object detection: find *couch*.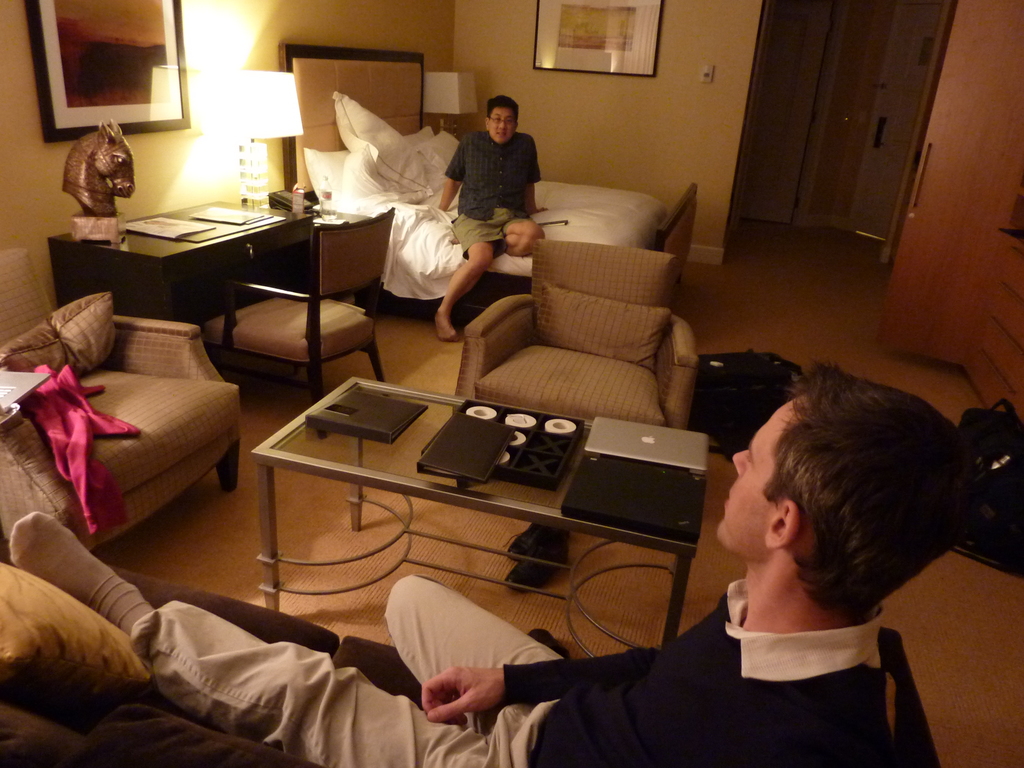
rect(3, 255, 270, 541).
